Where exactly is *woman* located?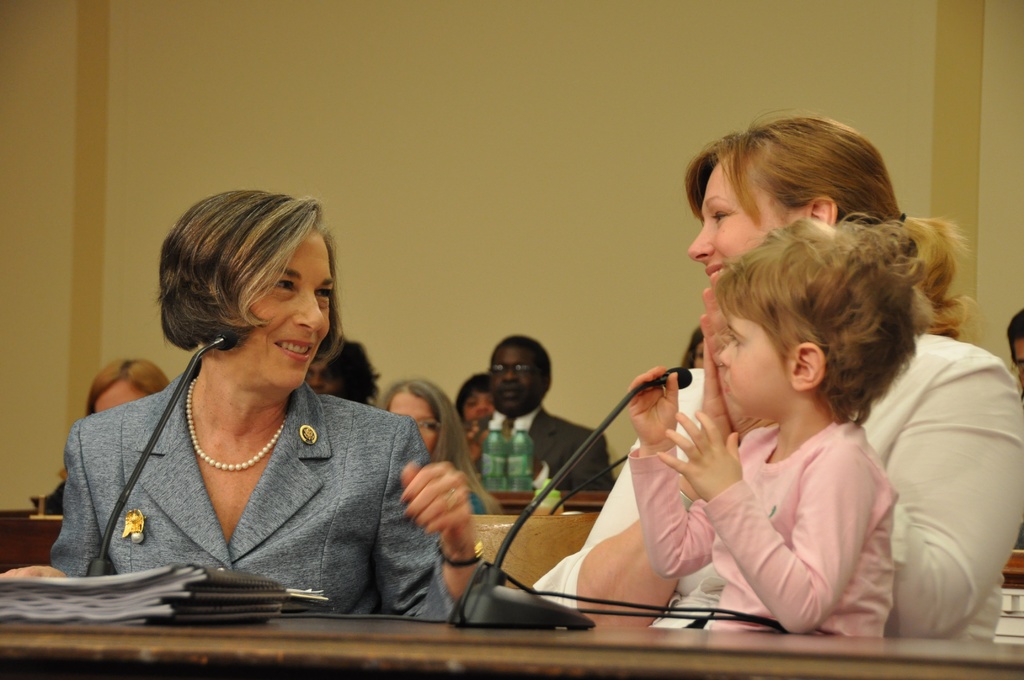
Its bounding box is pyautogui.locateOnScreen(66, 193, 465, 613).
